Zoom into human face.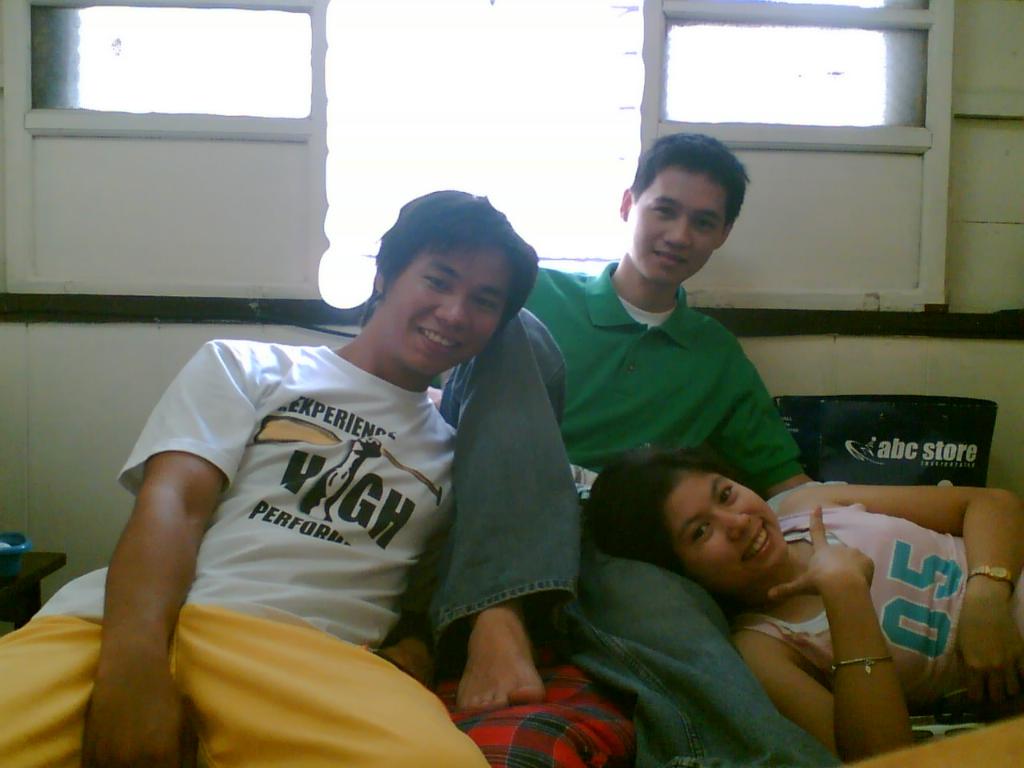
Zoom target: (662, 470, 782, 592).
